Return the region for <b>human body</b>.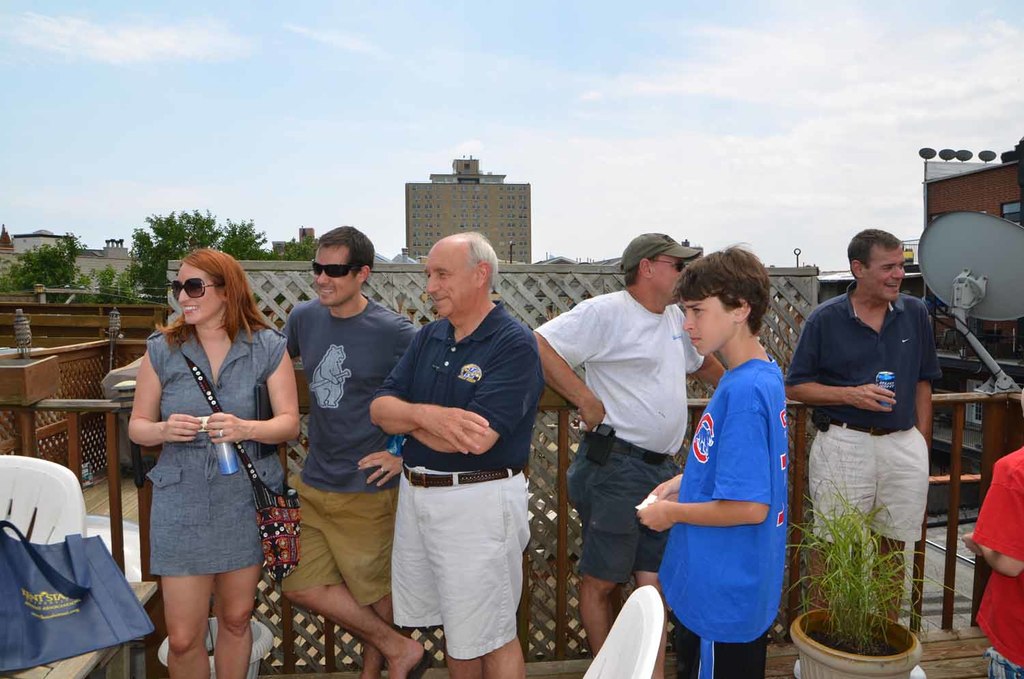
pyautogui.locateOnScreen(640, 348, 786, 678).
